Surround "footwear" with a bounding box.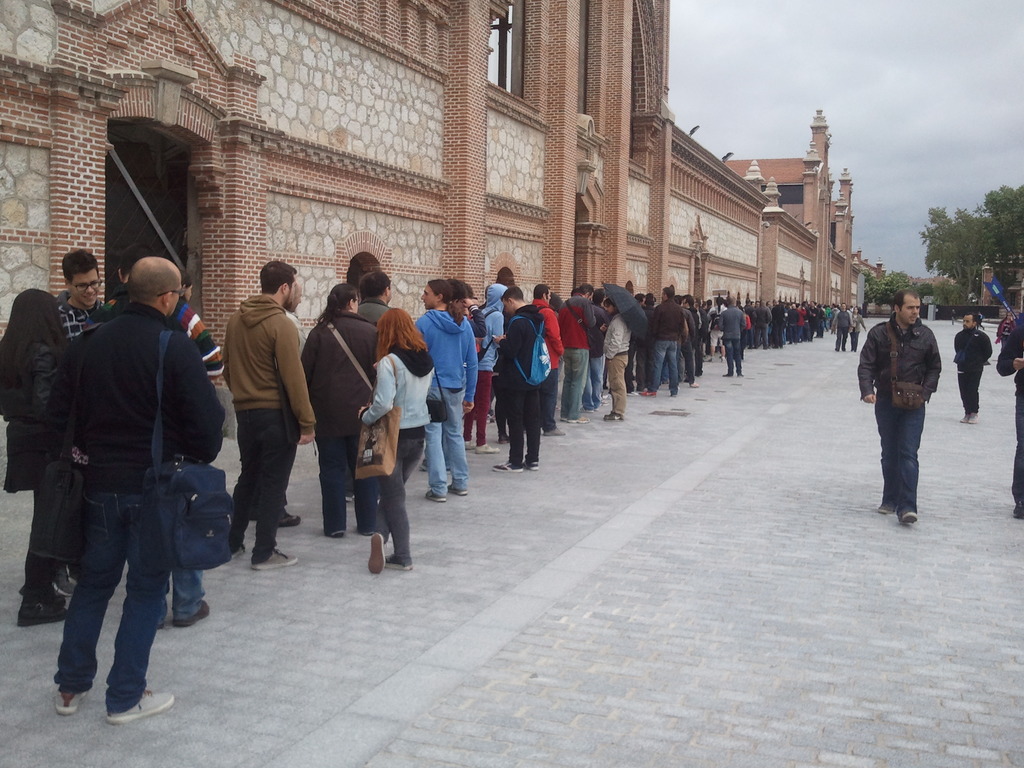
left=524, top=459, right=541, bottom=471.
